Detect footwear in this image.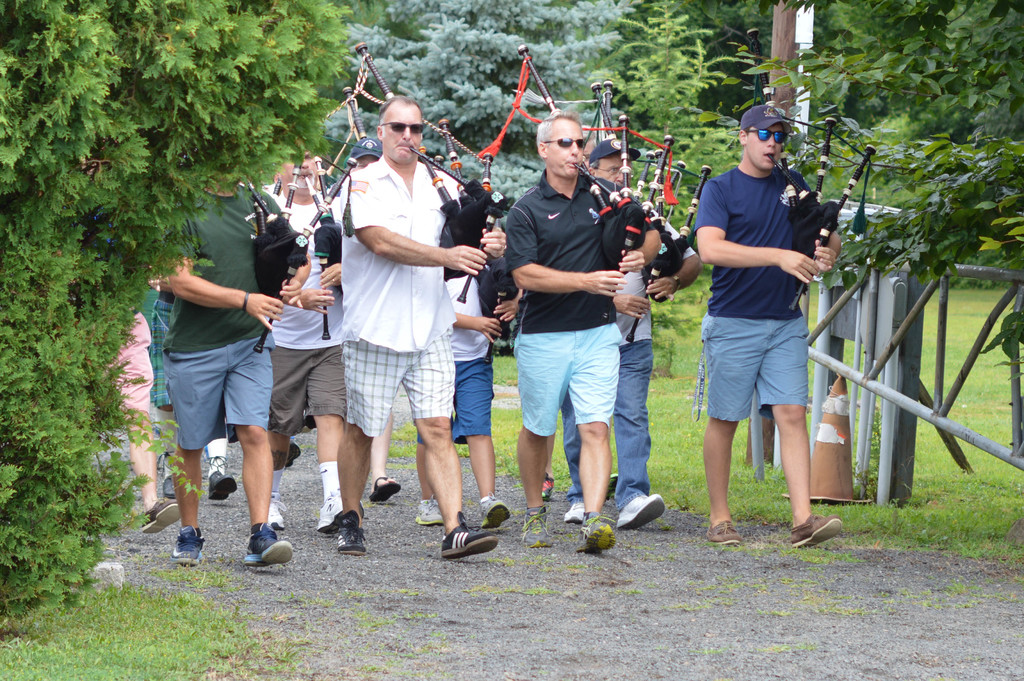
Detection: box(335, 512, 366, 559).
